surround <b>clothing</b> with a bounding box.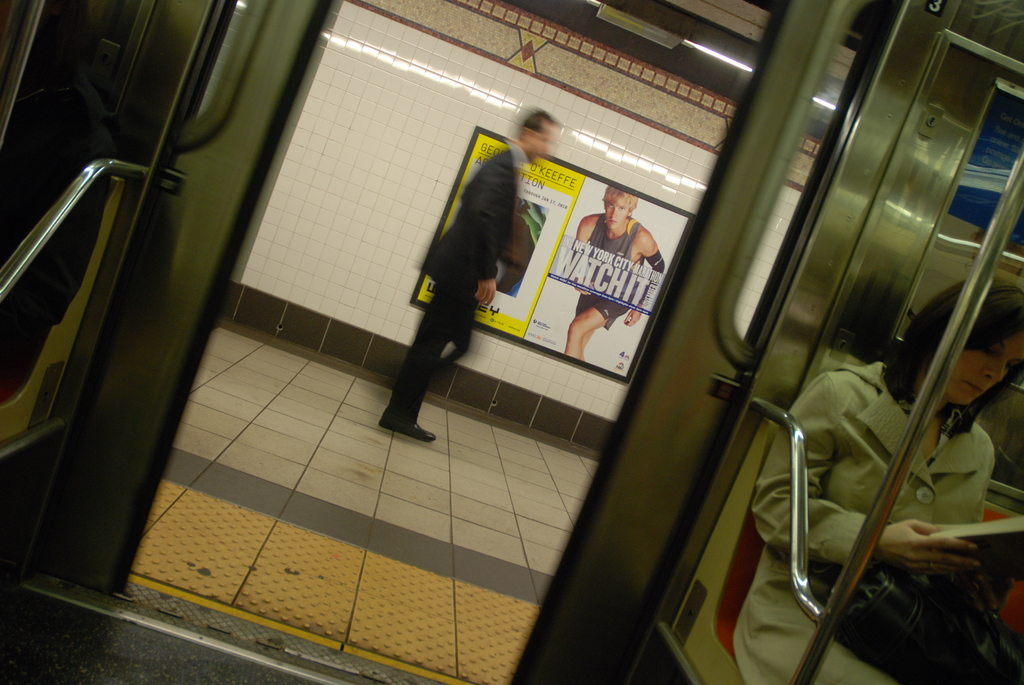
bbox(376, 124, 522, 444).
